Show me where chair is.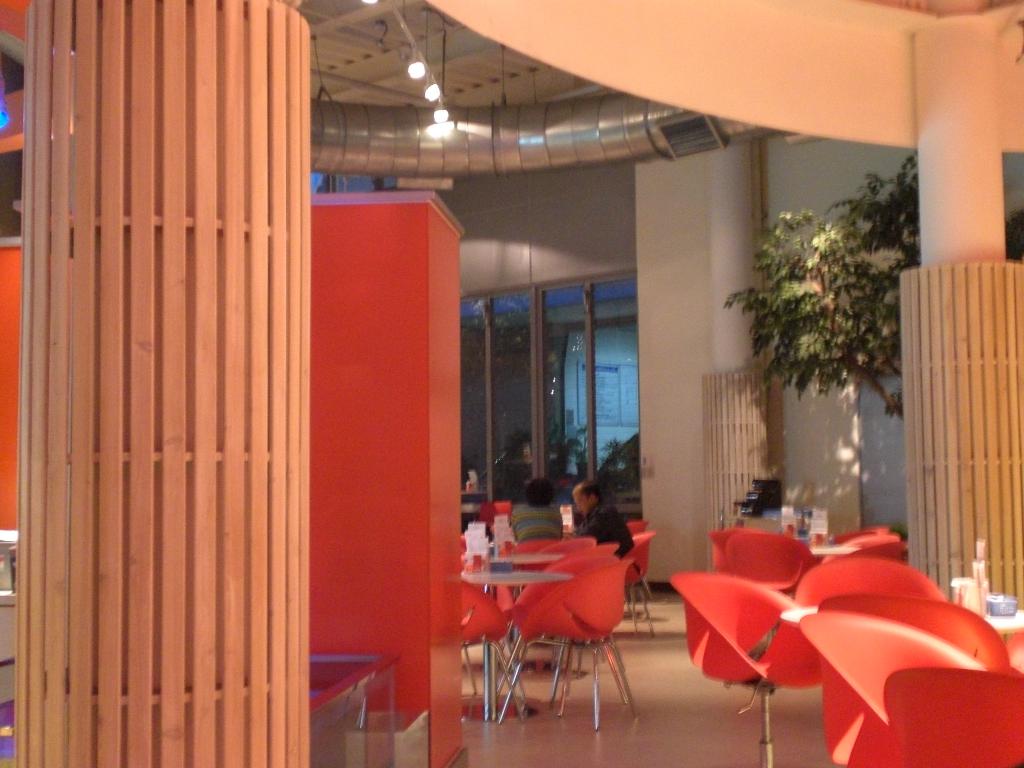
chair is at 819, 534, 907, 563.
